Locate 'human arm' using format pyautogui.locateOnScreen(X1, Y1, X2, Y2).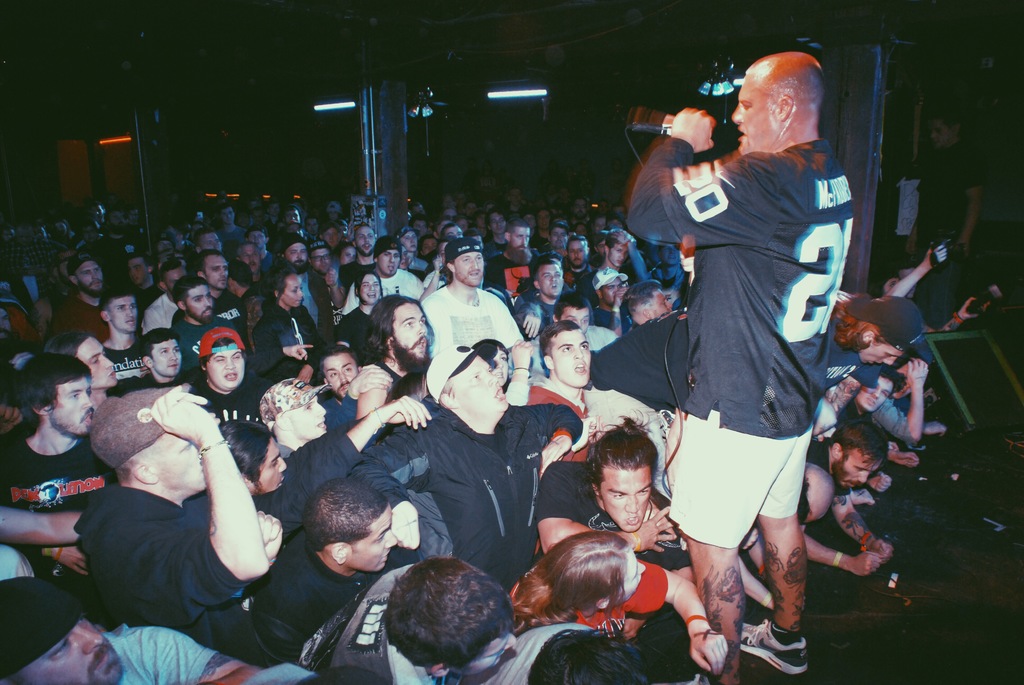
pyautogui.locateOnScreen(535, 460, 680, 552).
